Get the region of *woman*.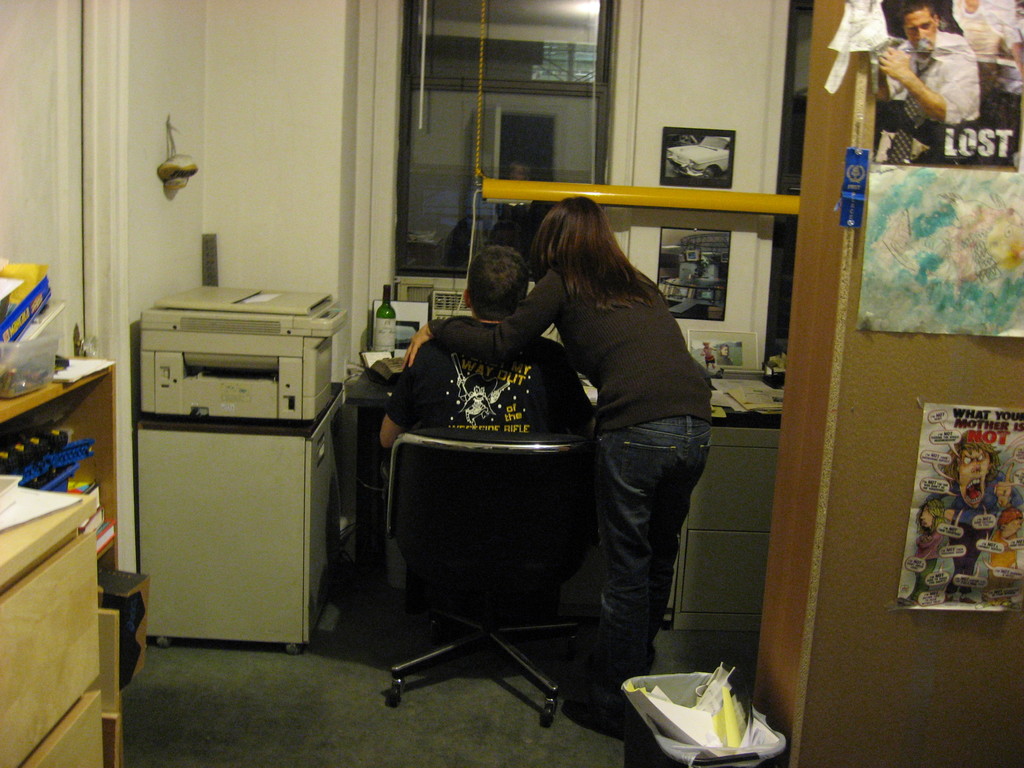
(396, 193, 711, 737).
